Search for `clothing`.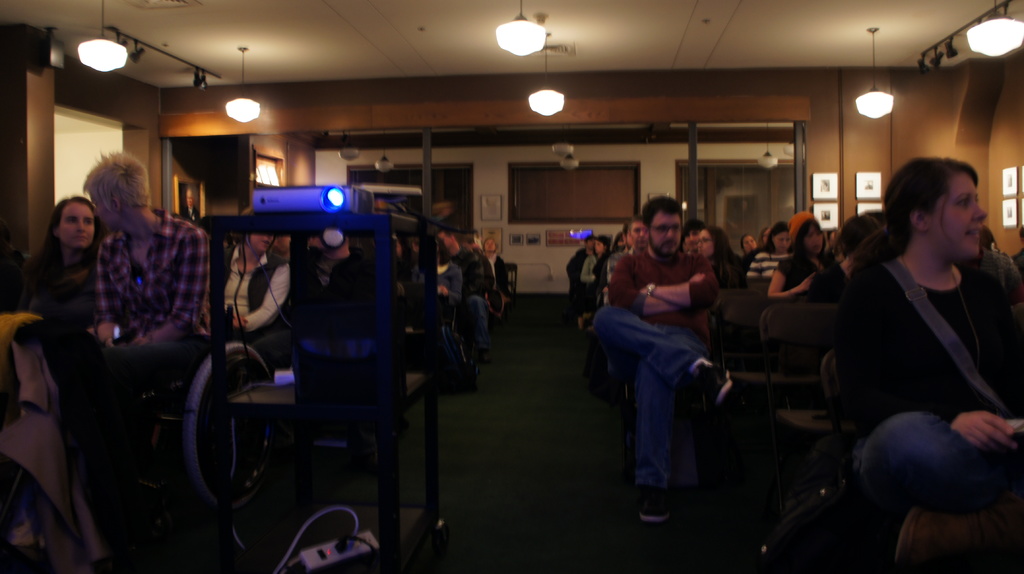
Found at rect(81, 209, 193, 366).
